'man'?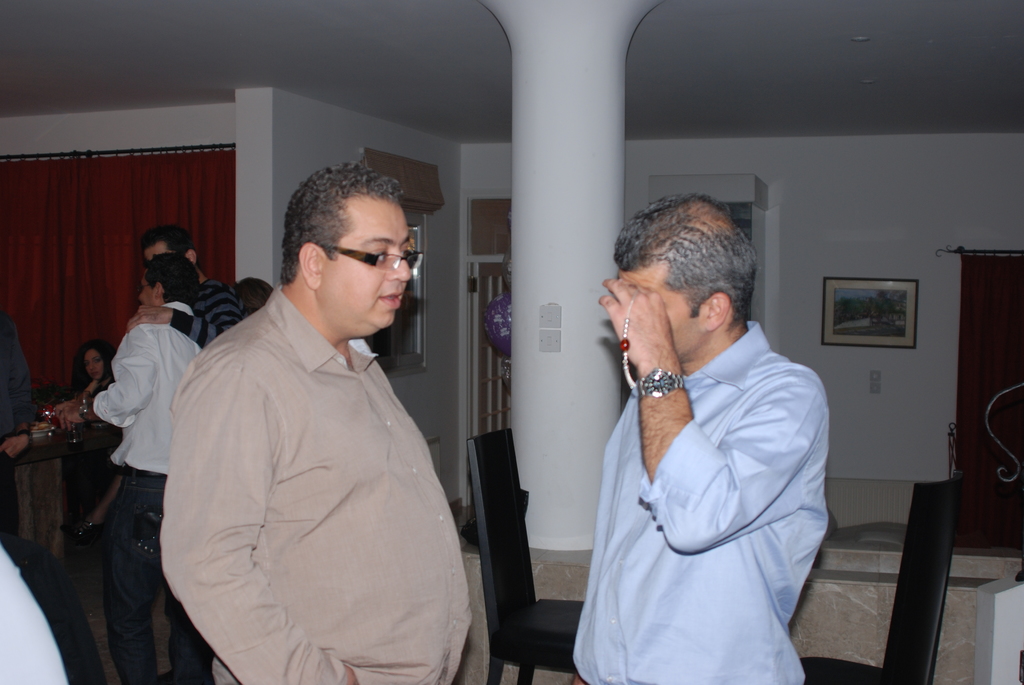
[59,253,203,684]
